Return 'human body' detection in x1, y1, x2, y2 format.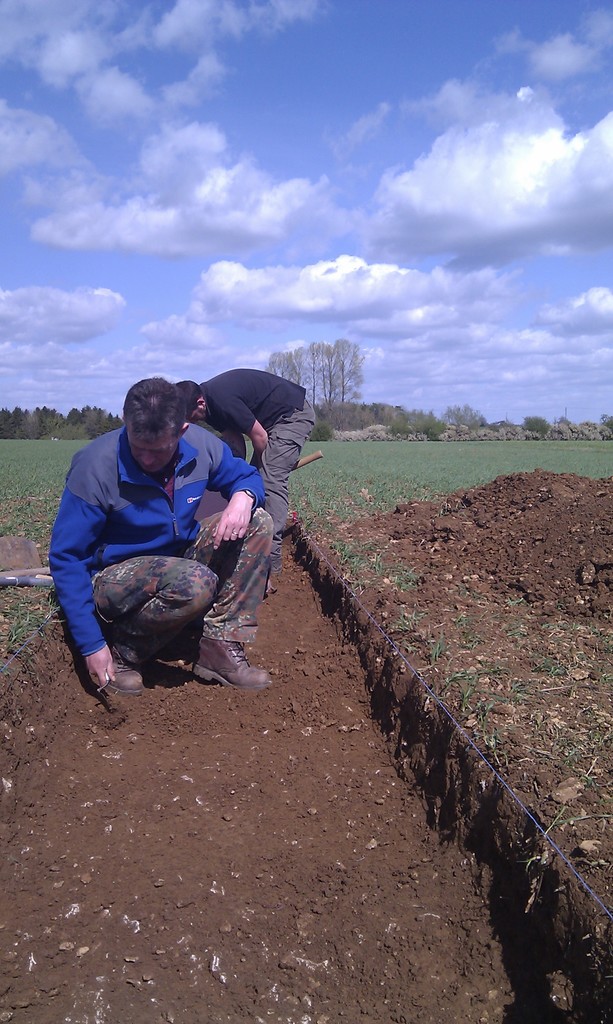
205, 368, 315, 583.
